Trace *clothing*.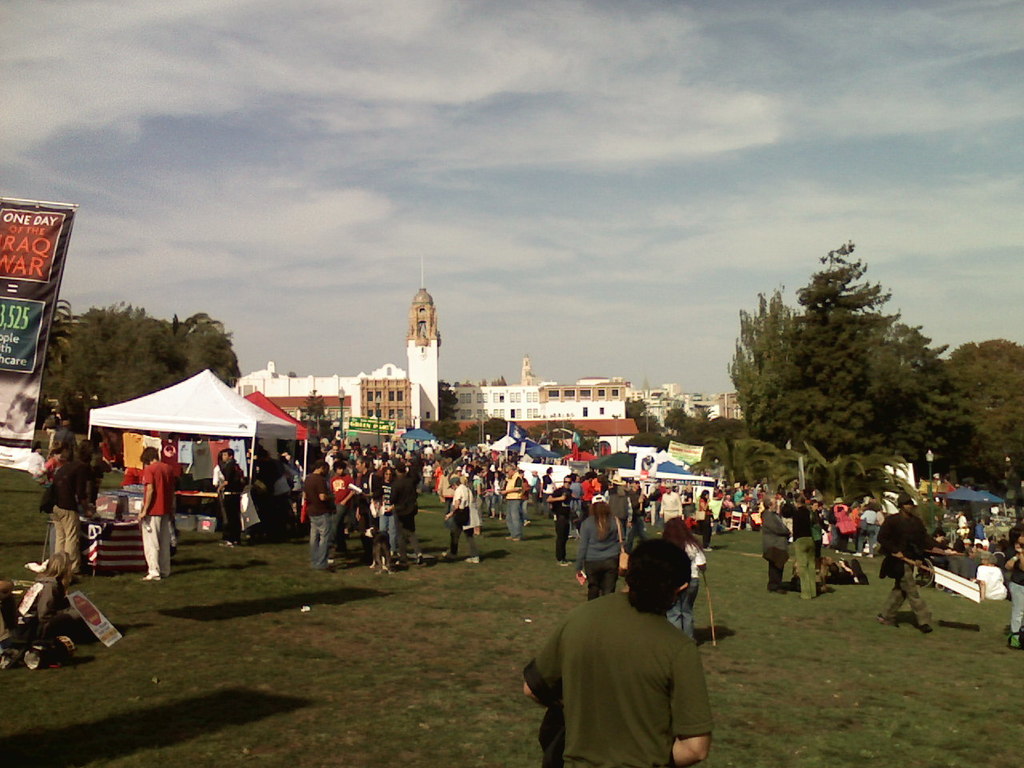
Traced to locate(1002, 552, 1023, 586).
